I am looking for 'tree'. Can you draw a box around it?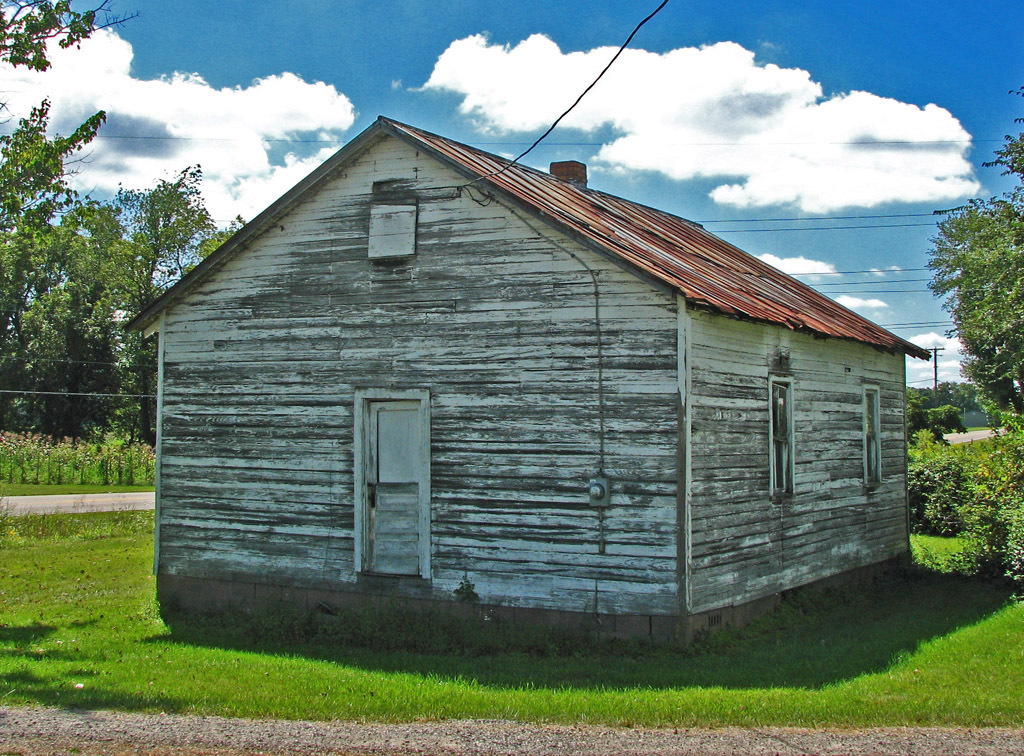
Sure, the bounding box is detection(910, 401, 930, 439).
